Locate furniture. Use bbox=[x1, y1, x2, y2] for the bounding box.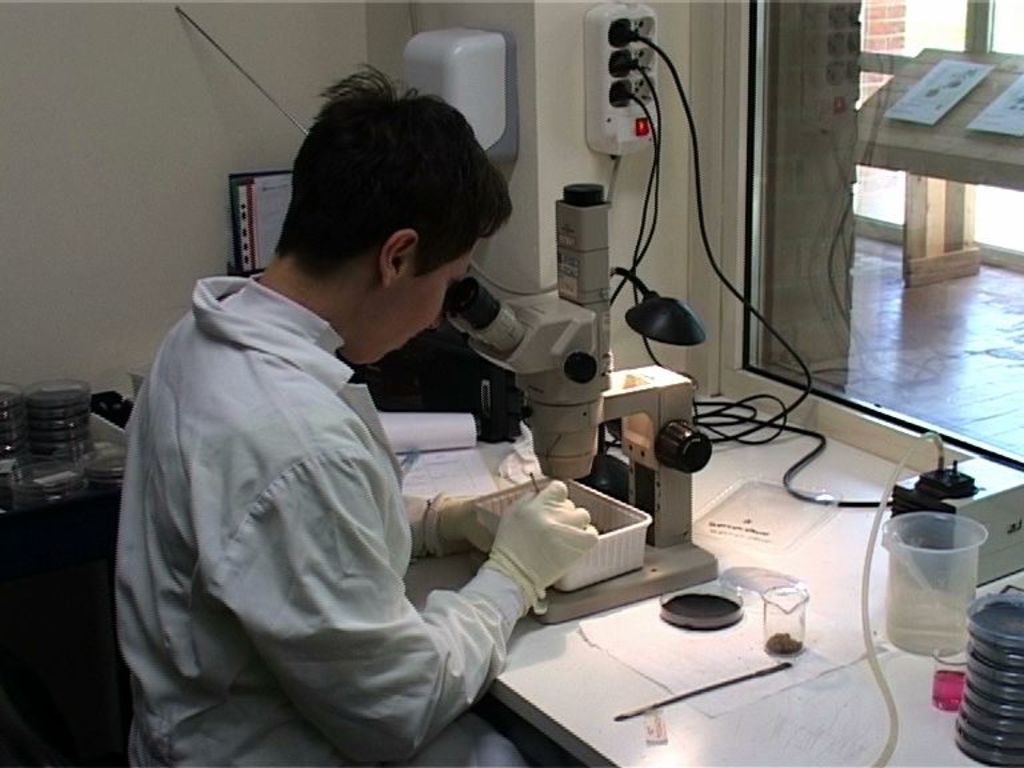
bbox=[401, 384, 1023, 767].
